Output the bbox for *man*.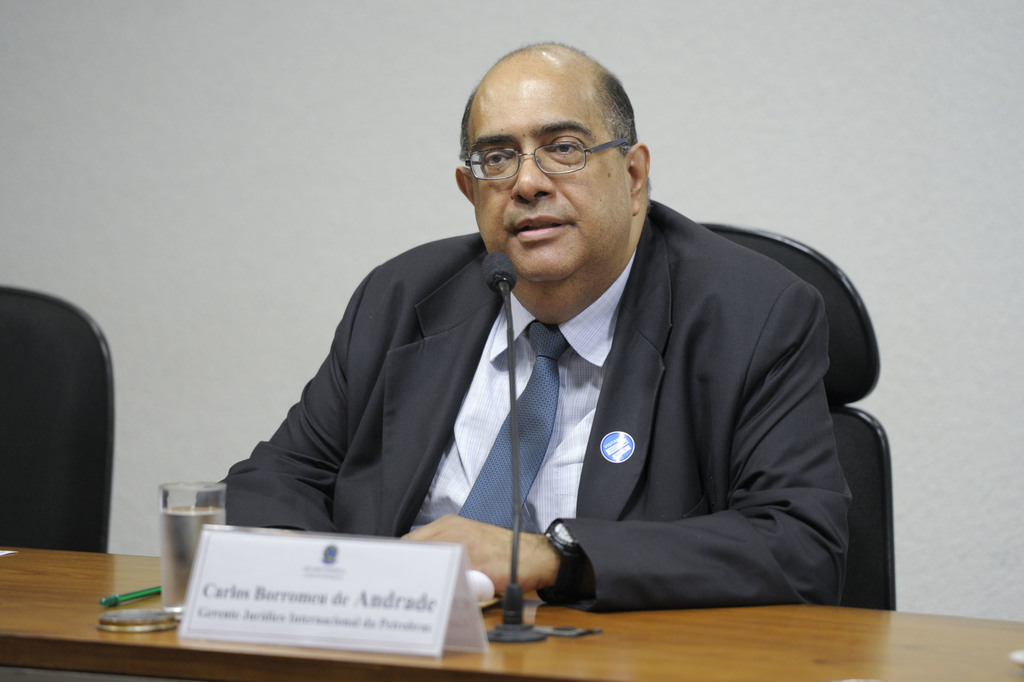
<bbox>271, 56, 884, 640</bbox>.
